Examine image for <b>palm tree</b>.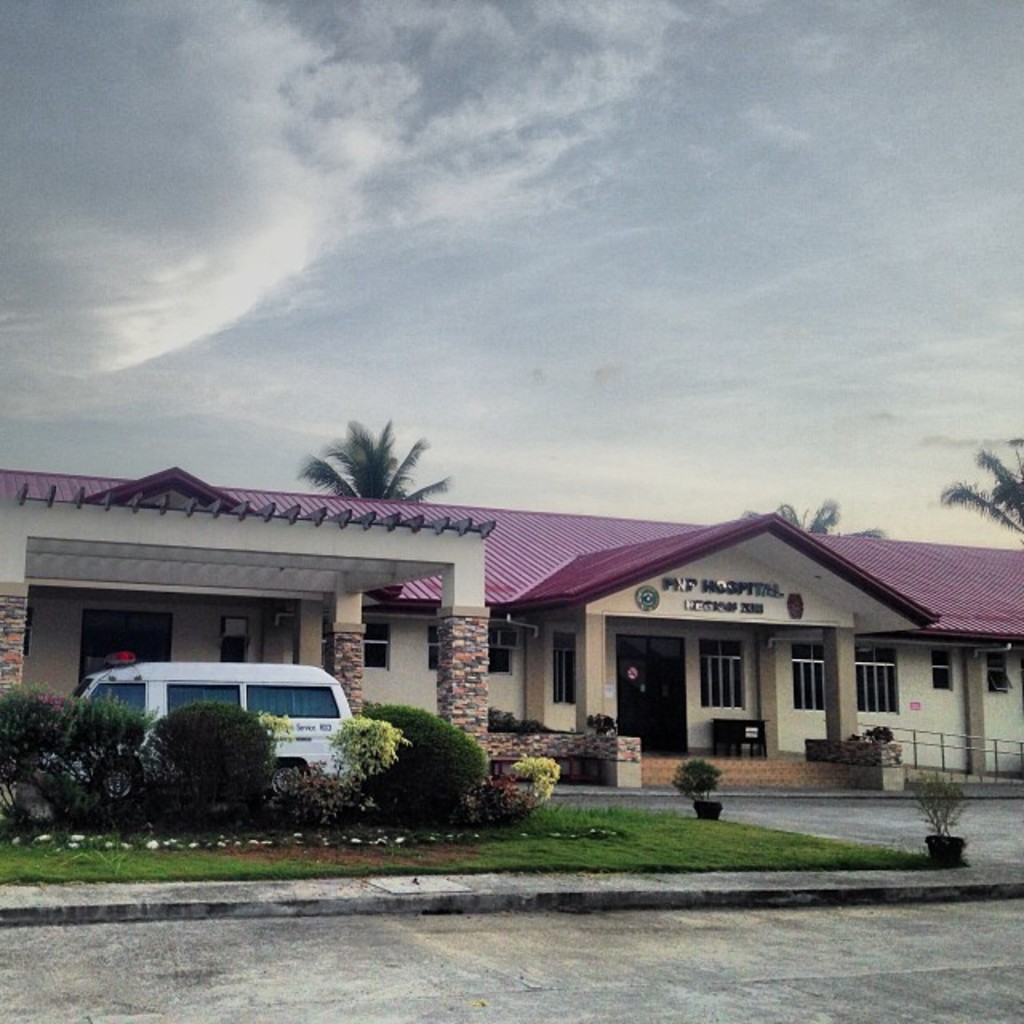
Examination result: <region>293, 410, 448, 498</region>.
